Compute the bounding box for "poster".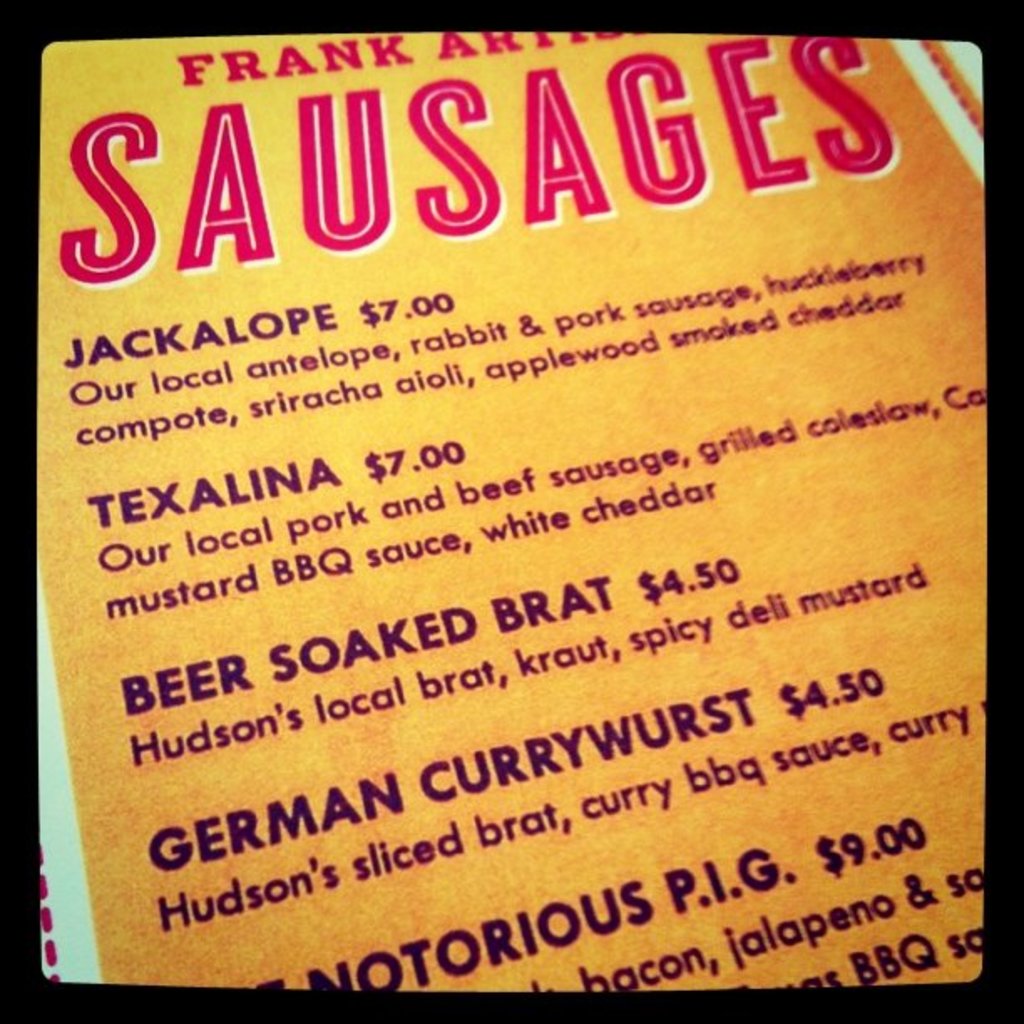
x1=47, y1=33, x2=967, y2=989.
